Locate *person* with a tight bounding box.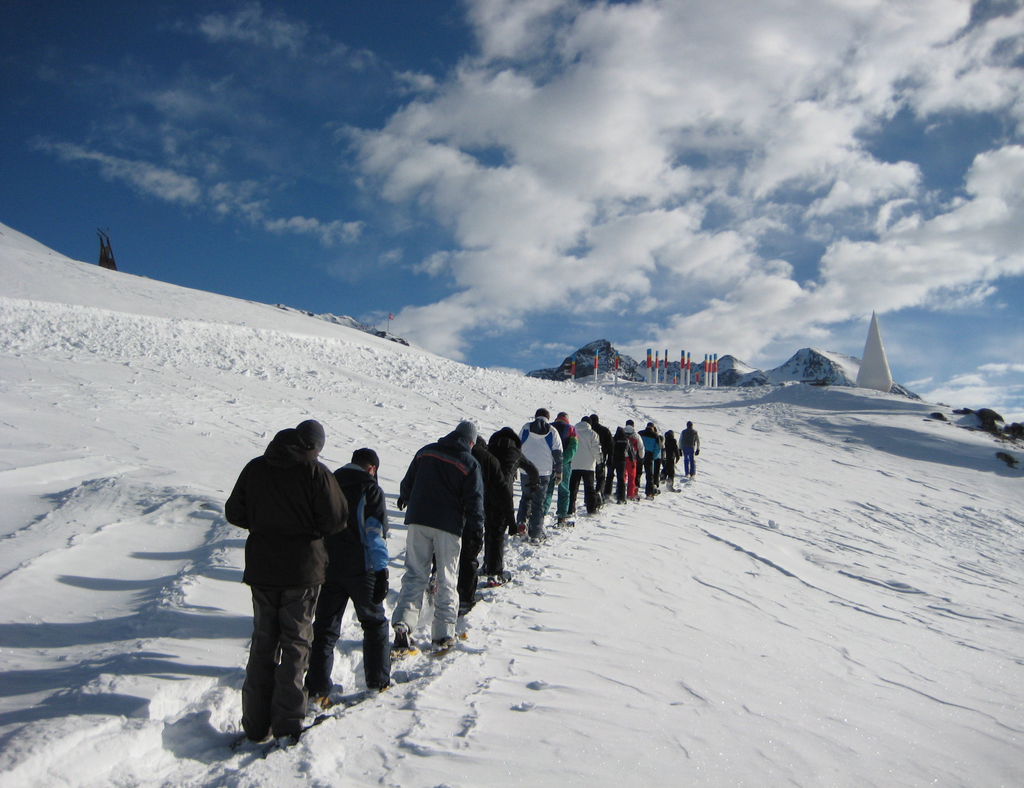
{"x1": 598, "y1": 426, "x2": 628, "y2": 501}.
